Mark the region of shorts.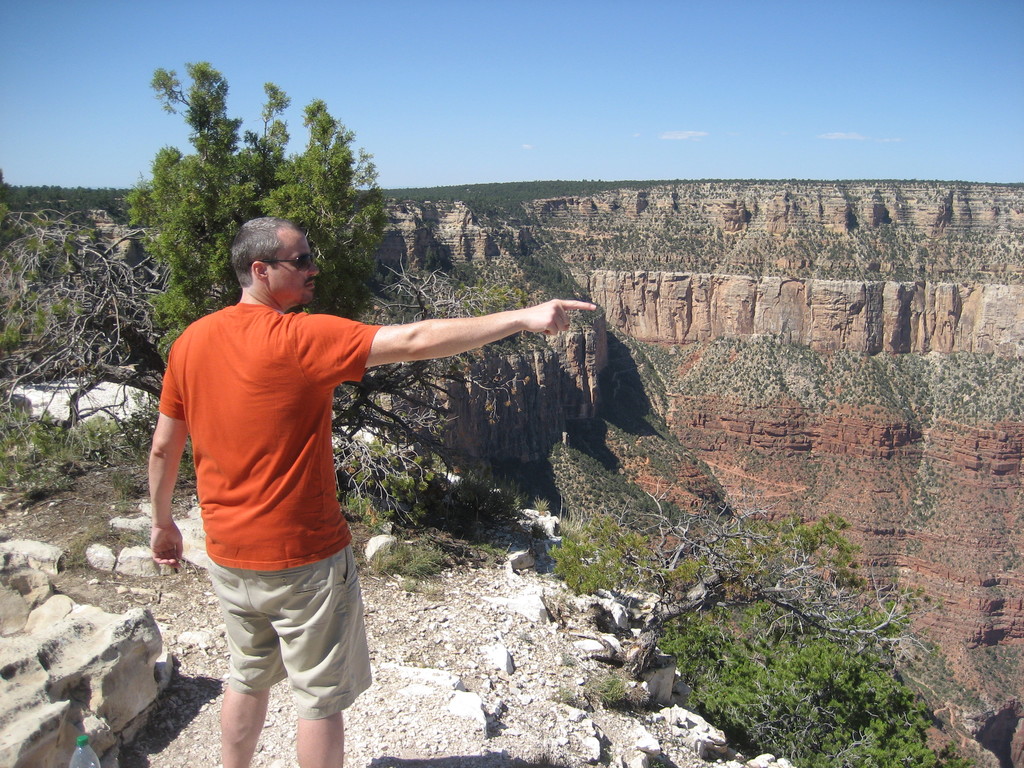
Region: {"x1": 202, "y1": 556, "x2": 384, "y2": 721}.
